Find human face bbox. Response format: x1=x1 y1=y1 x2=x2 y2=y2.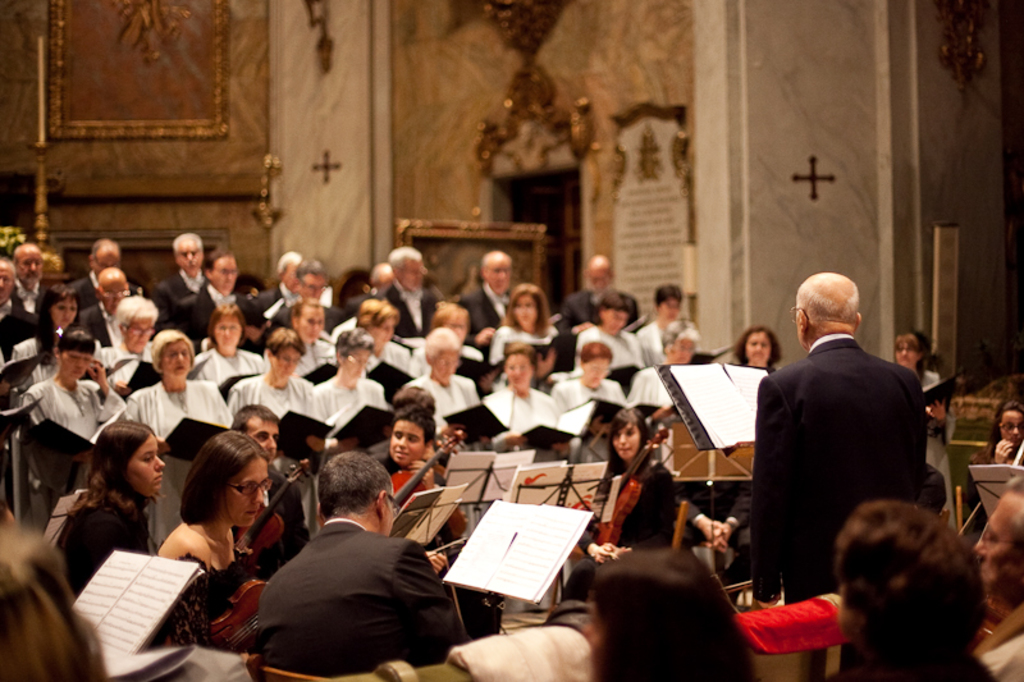
x1=264 y1=347 x2=311 y2=381.
